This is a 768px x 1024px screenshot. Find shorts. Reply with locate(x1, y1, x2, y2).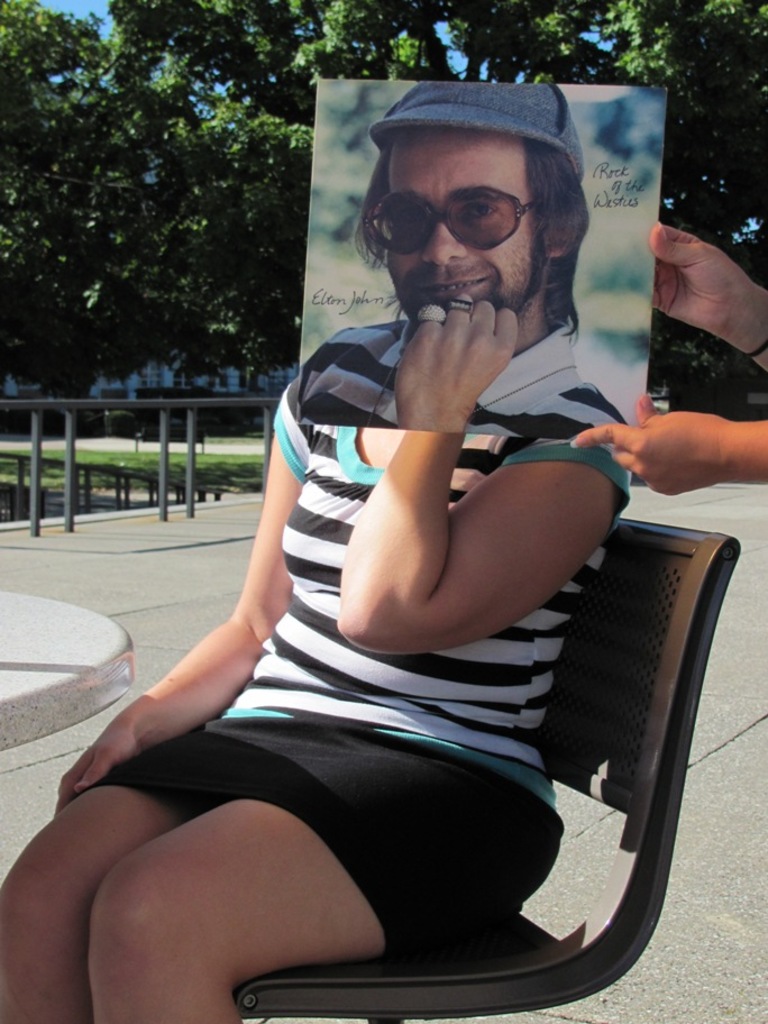
locate(100, 714, 567, 961).
